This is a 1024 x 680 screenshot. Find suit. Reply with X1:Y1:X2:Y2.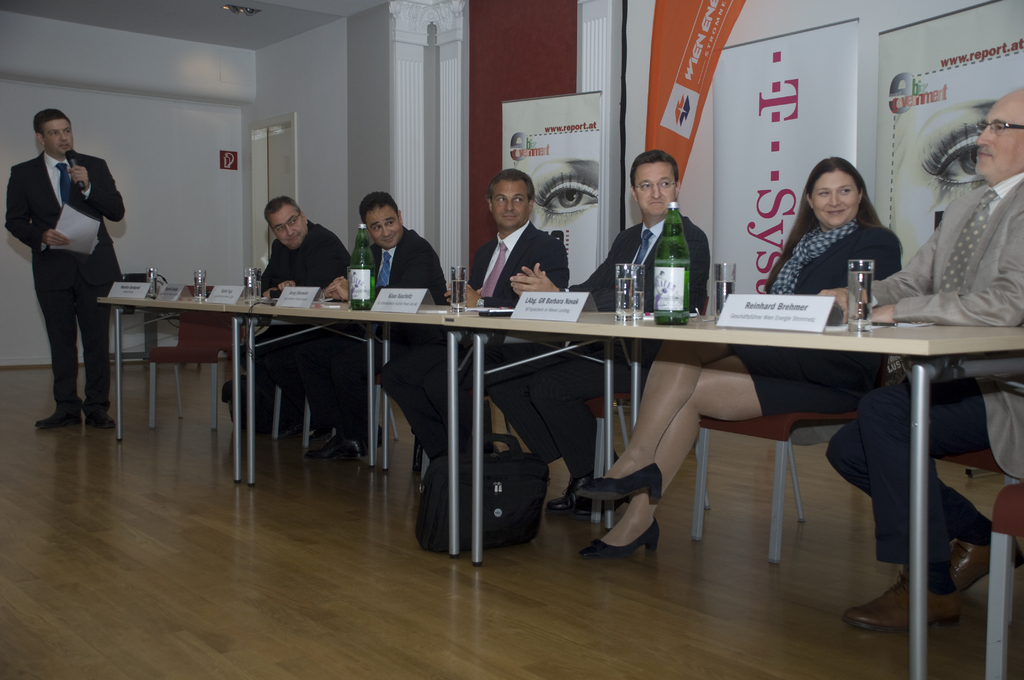
868:178:1023:480.
